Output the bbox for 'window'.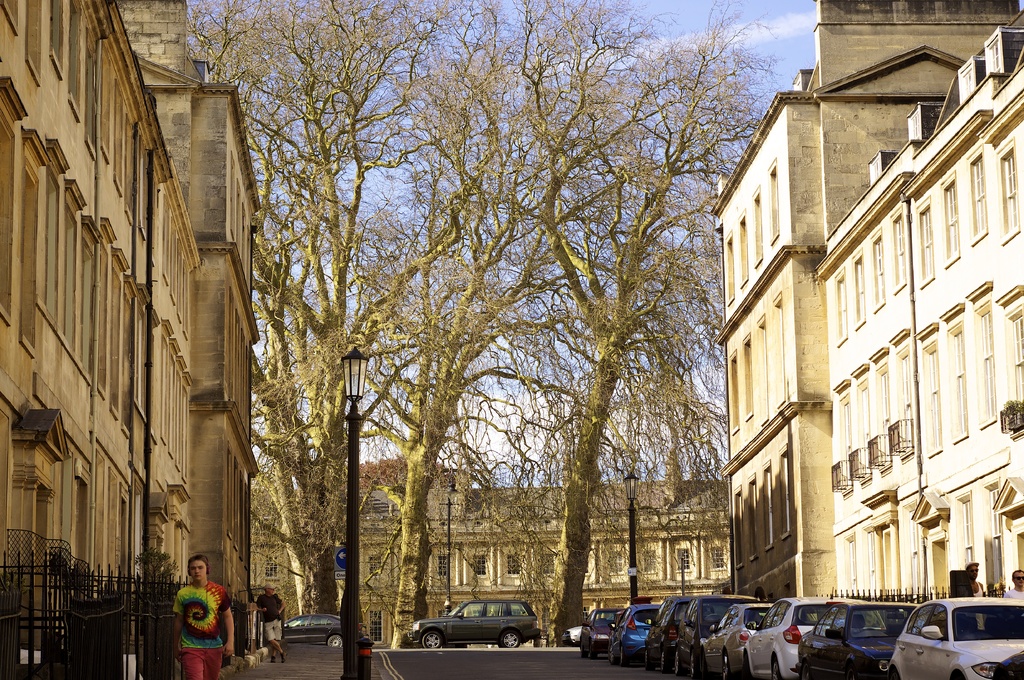
crop(473, 553, 493, 578).
